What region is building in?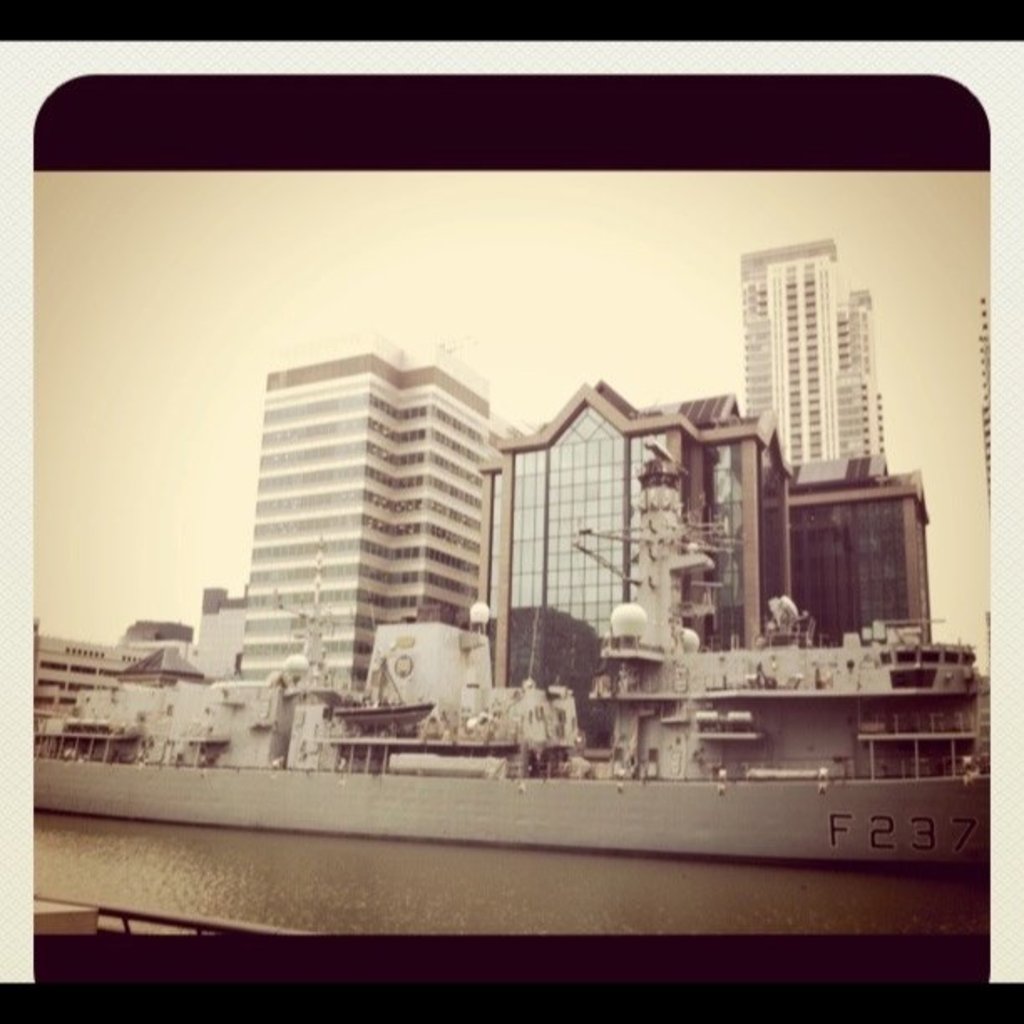
detection(35, 636, 1007, 939).
